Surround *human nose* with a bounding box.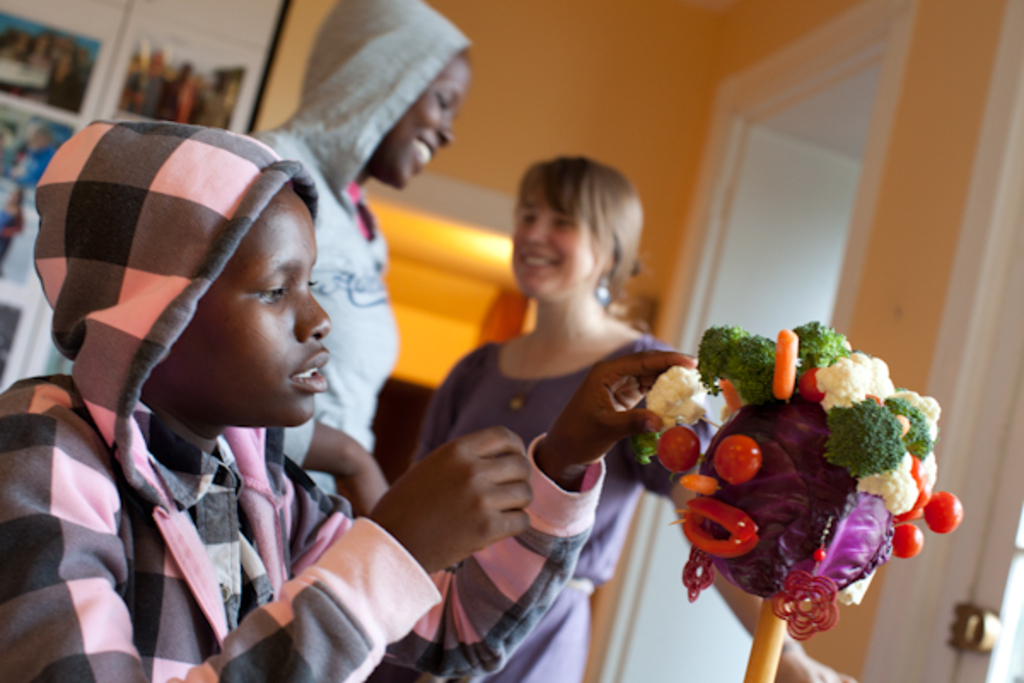
locate(290, 290, 333, 345).
